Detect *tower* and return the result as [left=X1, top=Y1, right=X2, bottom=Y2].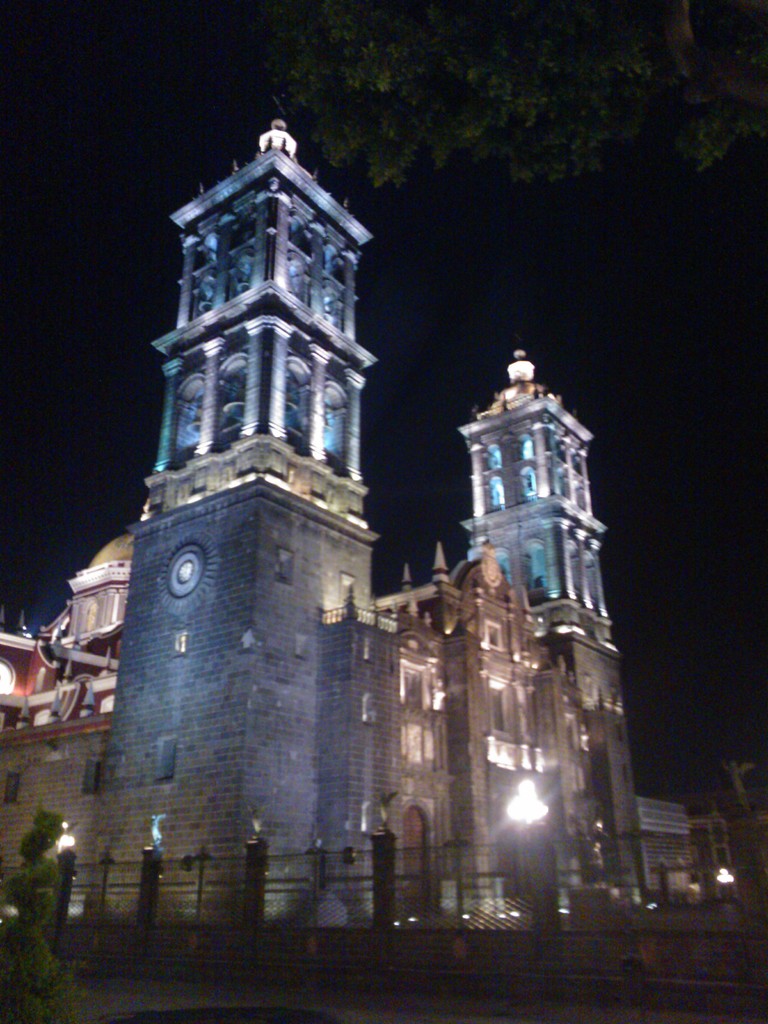
[left=103, top=110, right=376, bottom=929].
